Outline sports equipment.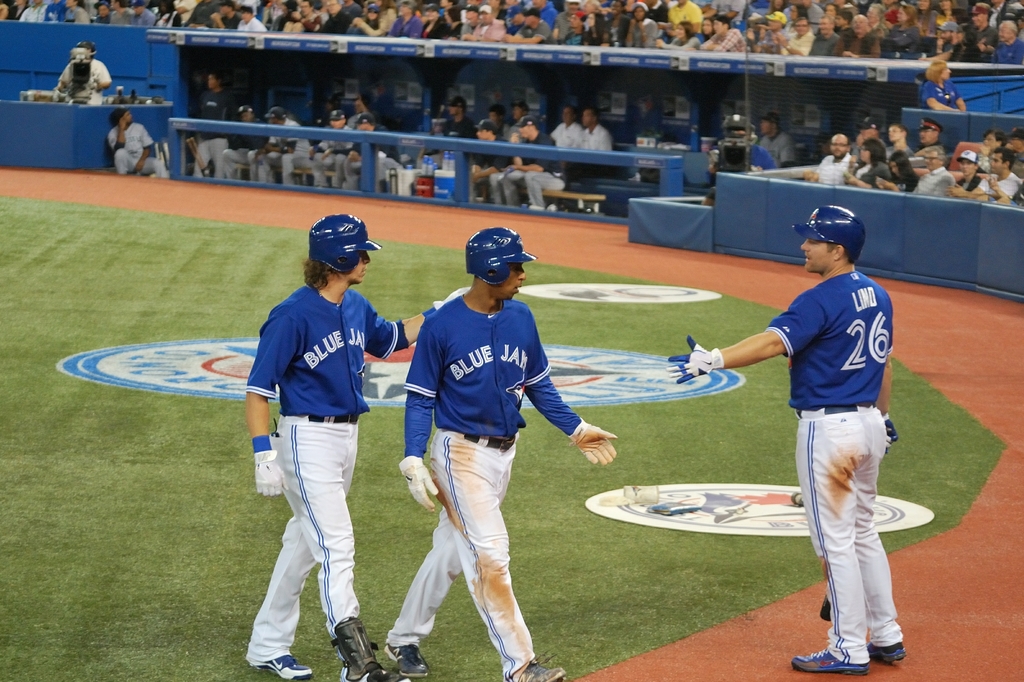
Outline: [x1=255, y1=449, x2=289, y2=496].
